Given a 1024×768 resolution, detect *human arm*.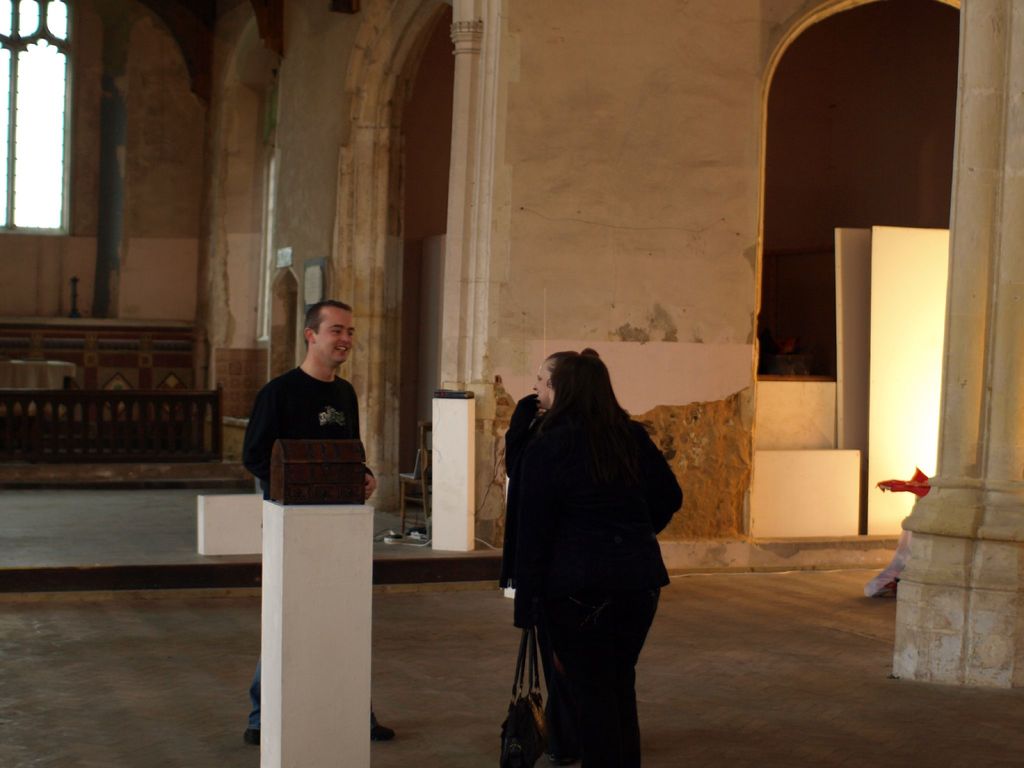
BBox(625, 427, 682, 531).
